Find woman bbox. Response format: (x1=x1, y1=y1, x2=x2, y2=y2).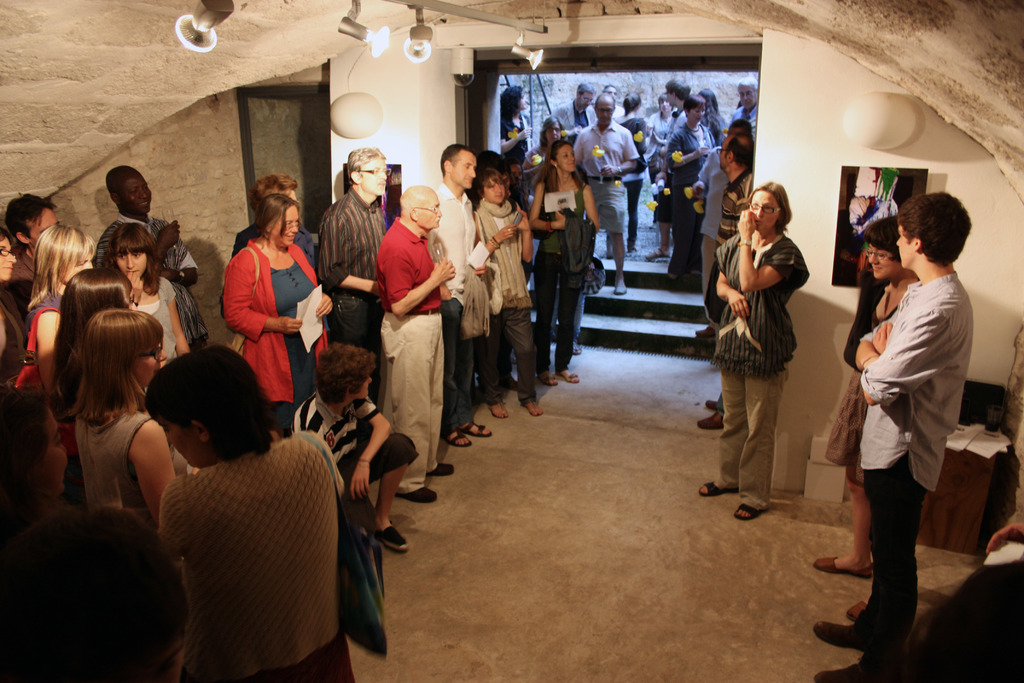
(x1=58, y1=264, x2=139, y2=423).
